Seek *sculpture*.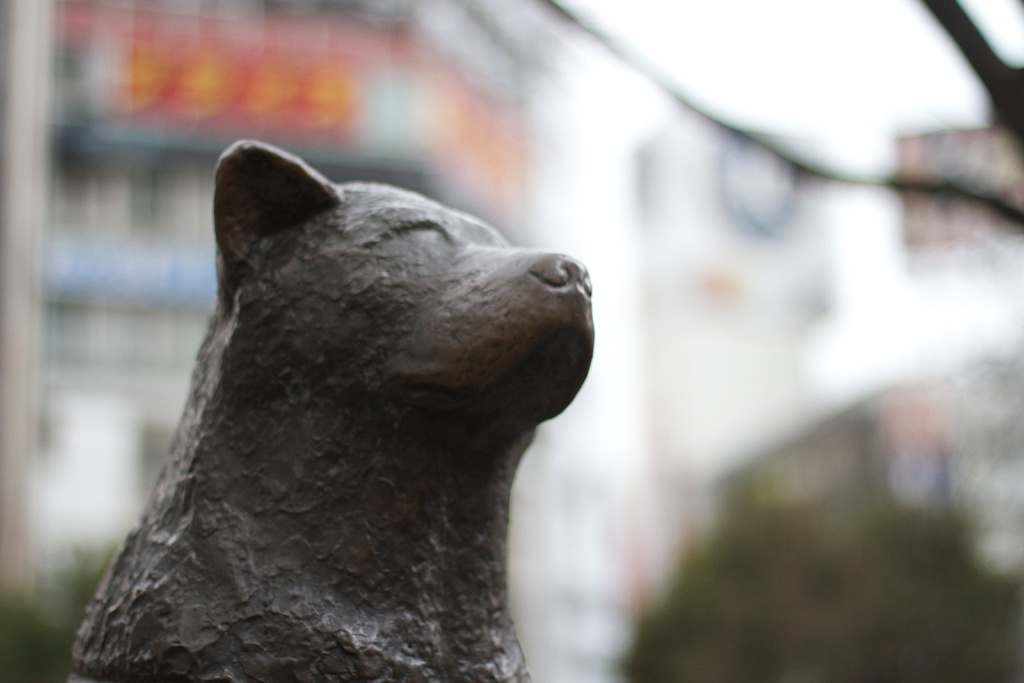
bbox=[64, 152, 580, 670].
